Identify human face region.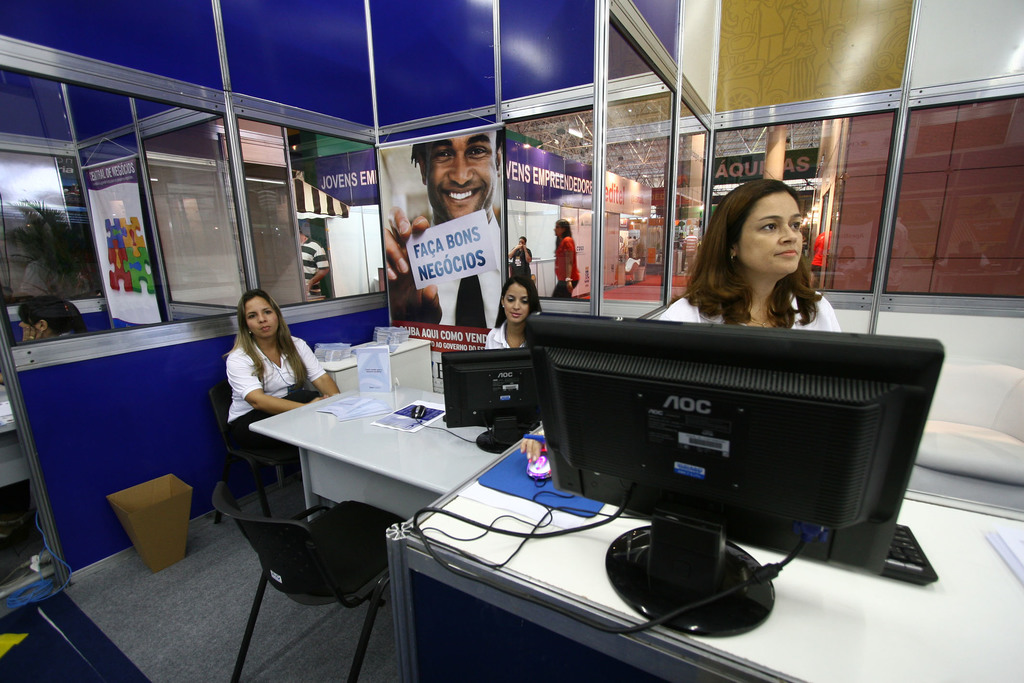
Region: region(428, 133, 490, 227).
